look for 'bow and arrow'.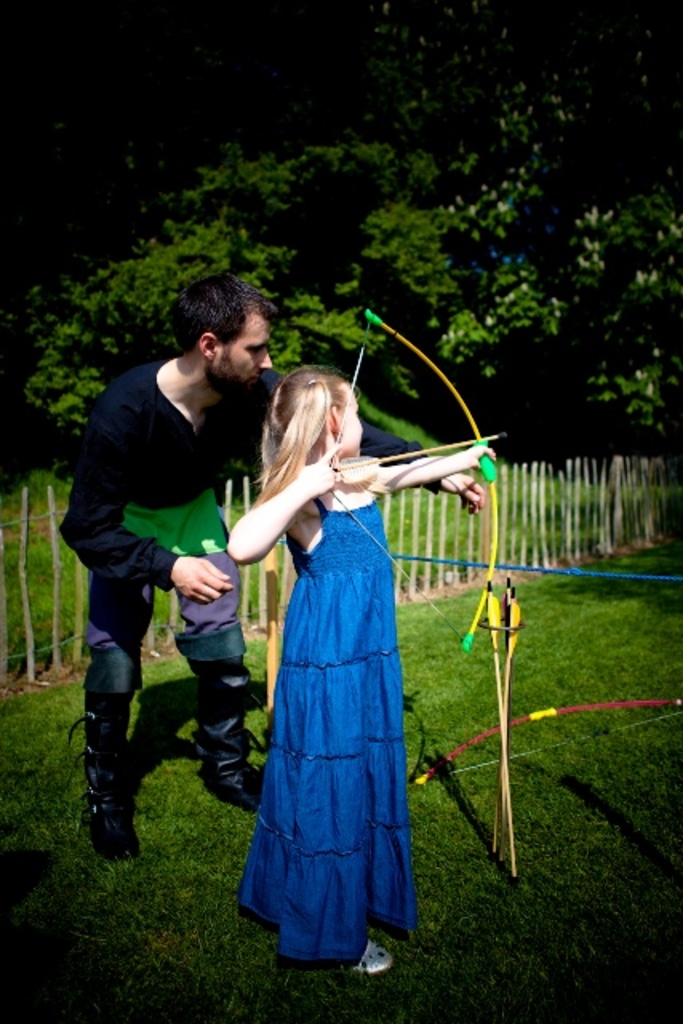
Found: box(328, 312, 515, 658).
